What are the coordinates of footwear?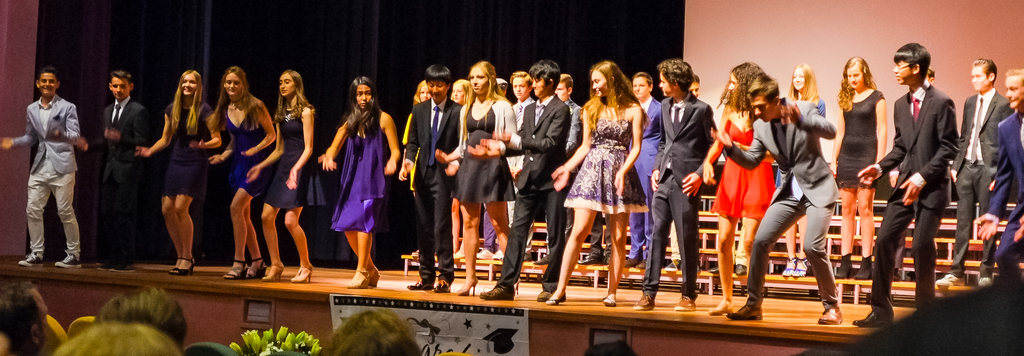
bbox(634, 292, 657, 312).
